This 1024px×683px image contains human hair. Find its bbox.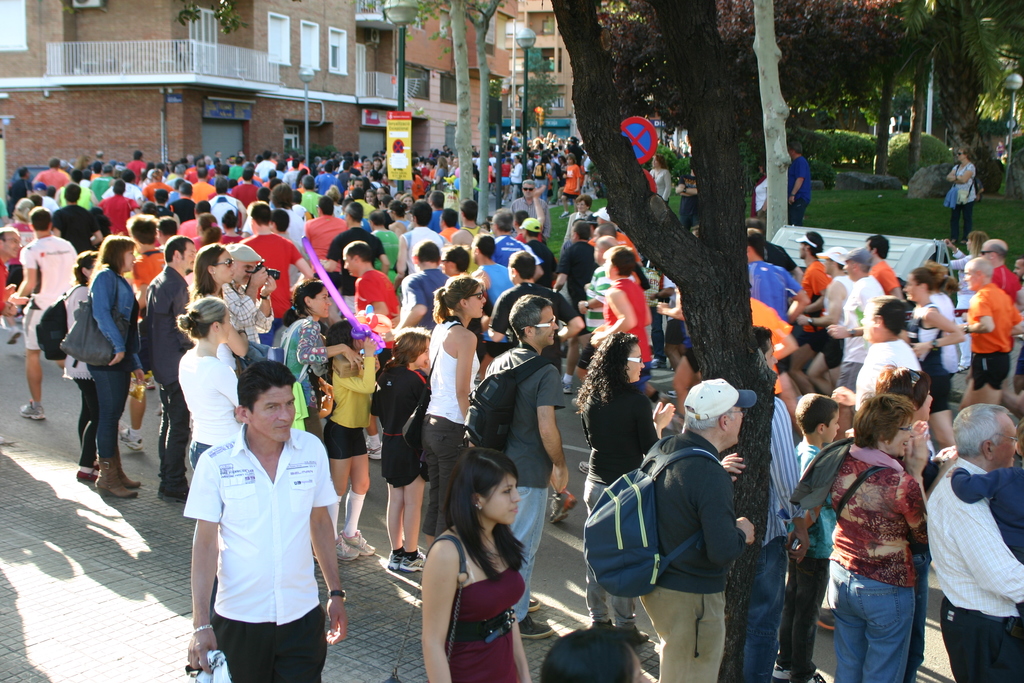
region(506, 248, 545, 280).
